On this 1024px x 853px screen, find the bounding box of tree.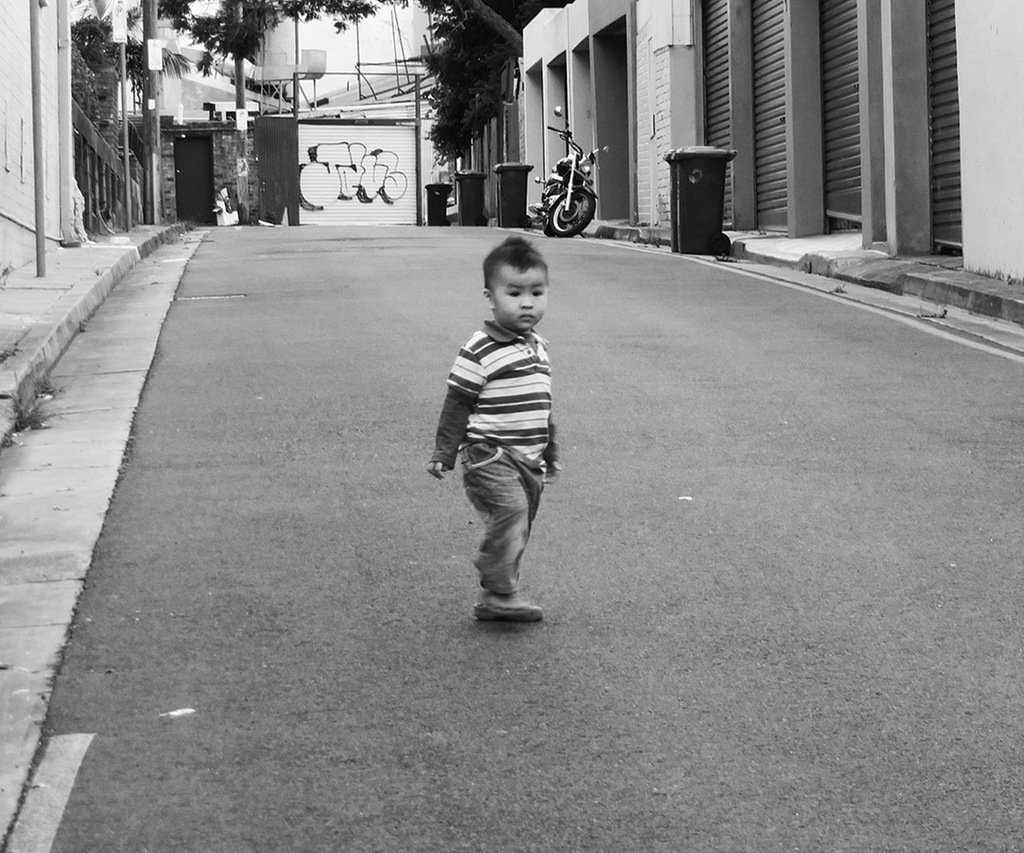
Bounding box: (430,0,561,160).
